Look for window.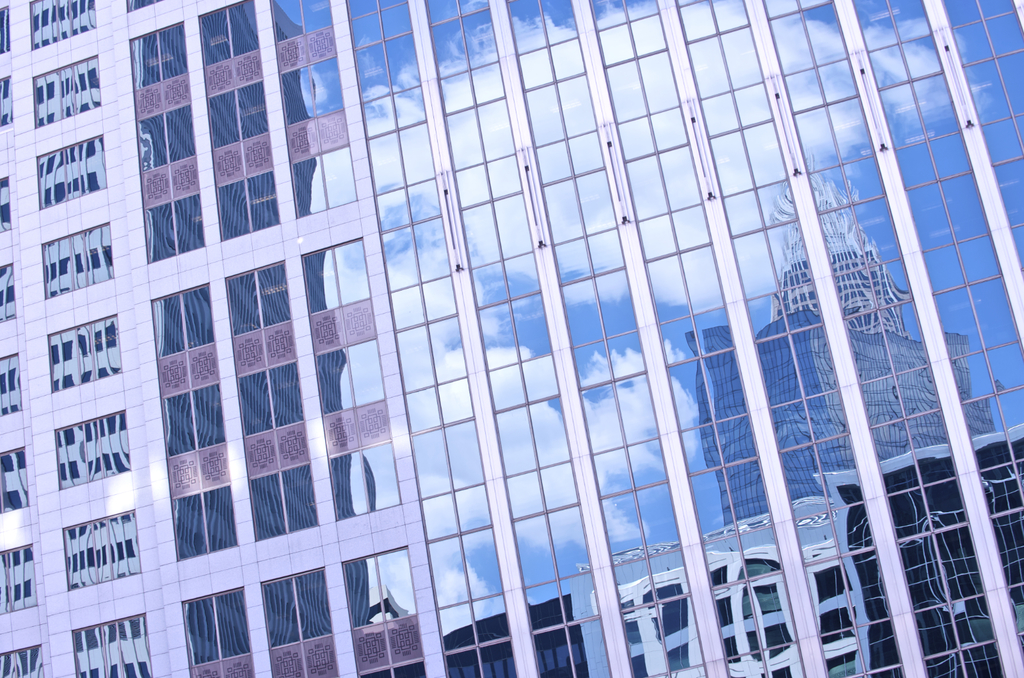
Found: bbox(138, 102, 195, 172).
